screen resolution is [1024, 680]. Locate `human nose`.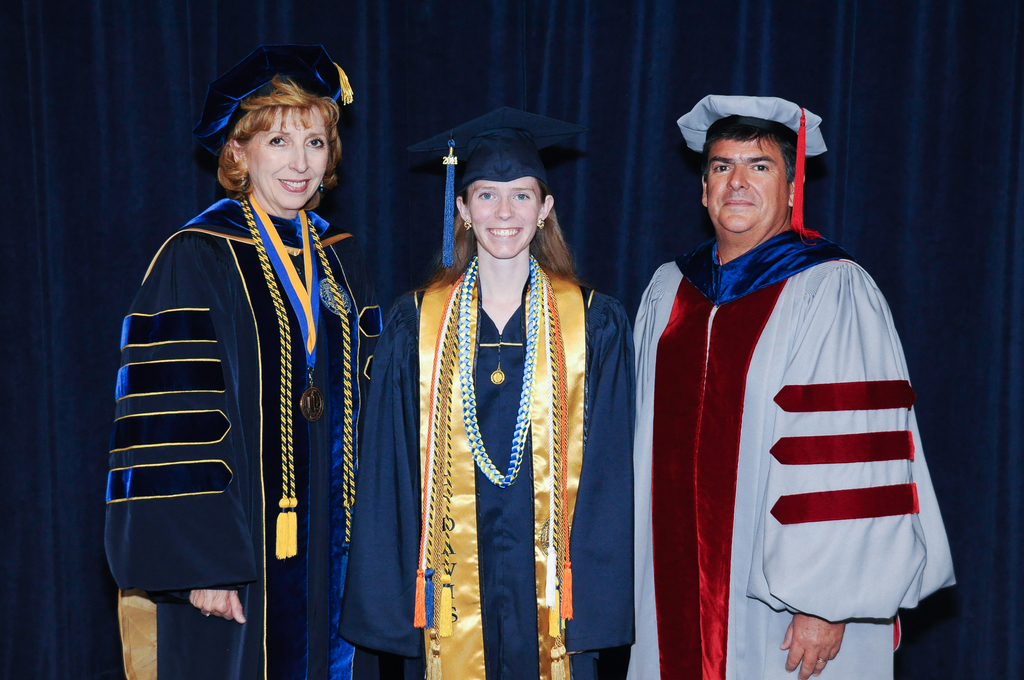
bbox=[728, 163, 750, 190].
